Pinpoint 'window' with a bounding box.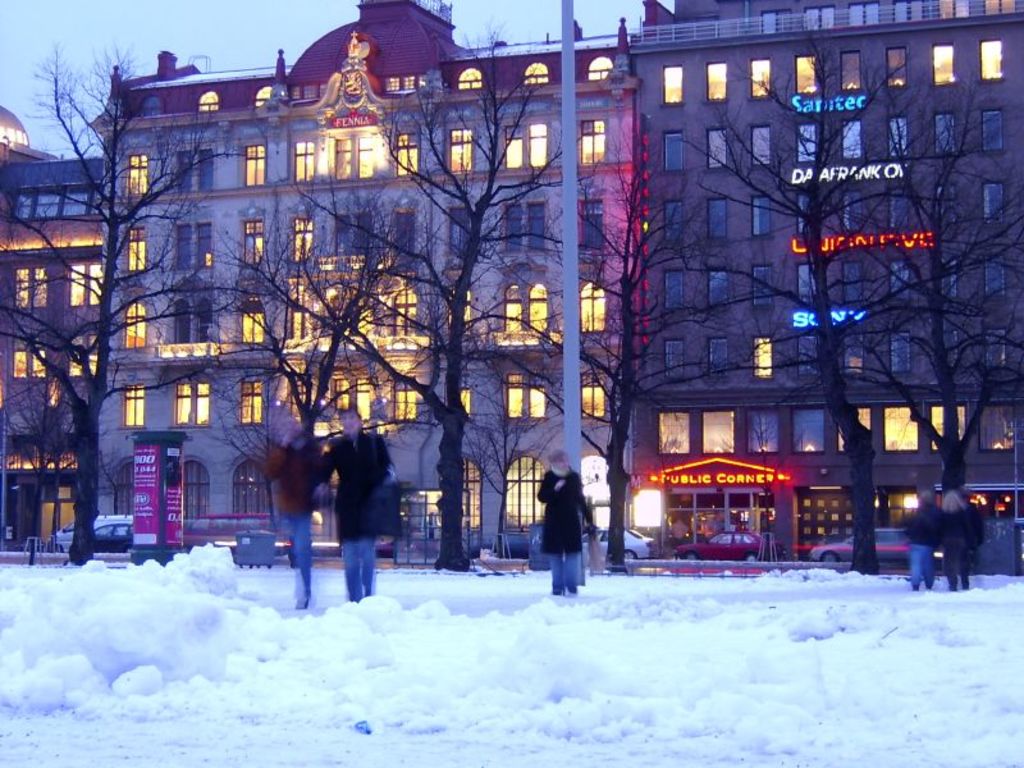
rect(891, 329, 909, 376).
